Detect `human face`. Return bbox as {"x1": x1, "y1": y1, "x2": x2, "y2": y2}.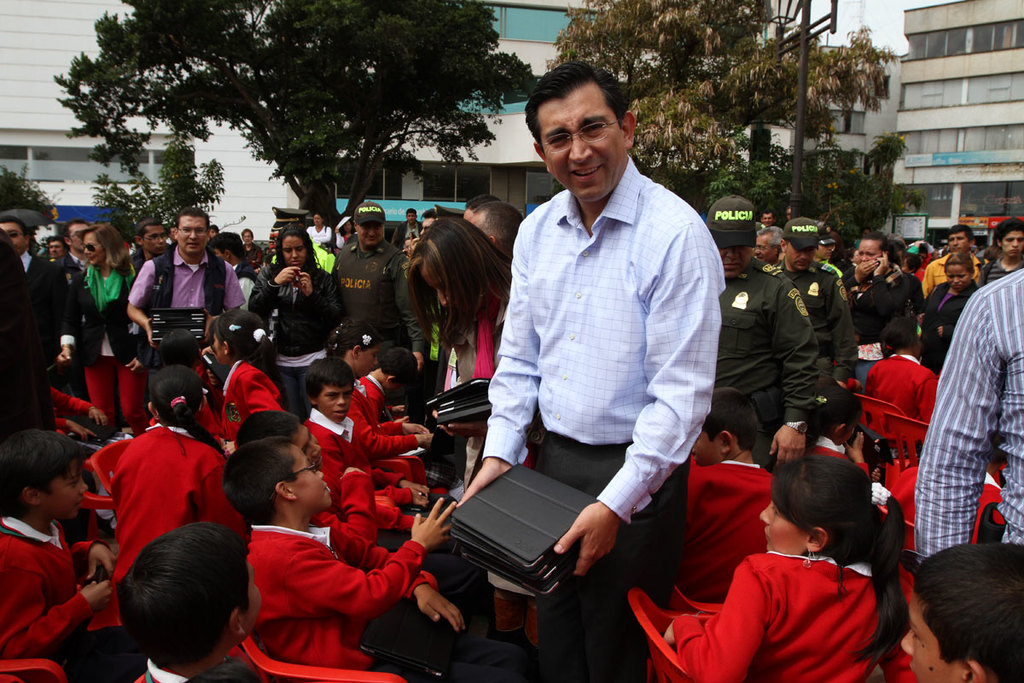
{"x1": 177, "y1": 217, "x2": 208, "y2": 253}.
